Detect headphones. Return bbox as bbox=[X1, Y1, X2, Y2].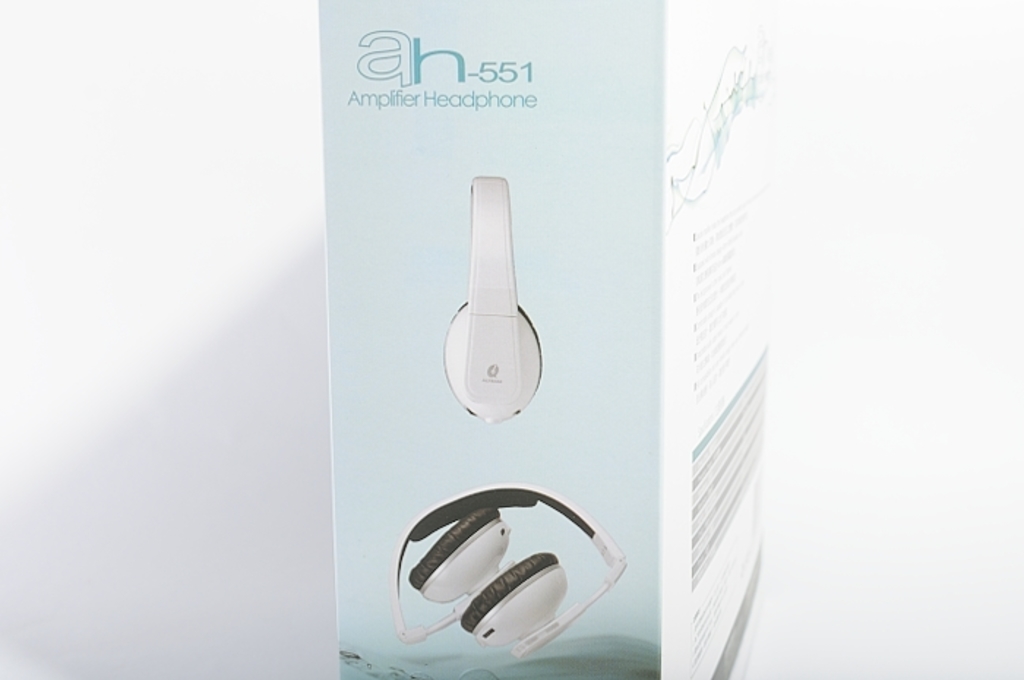
bbox=[439, 174, 543, 421].
